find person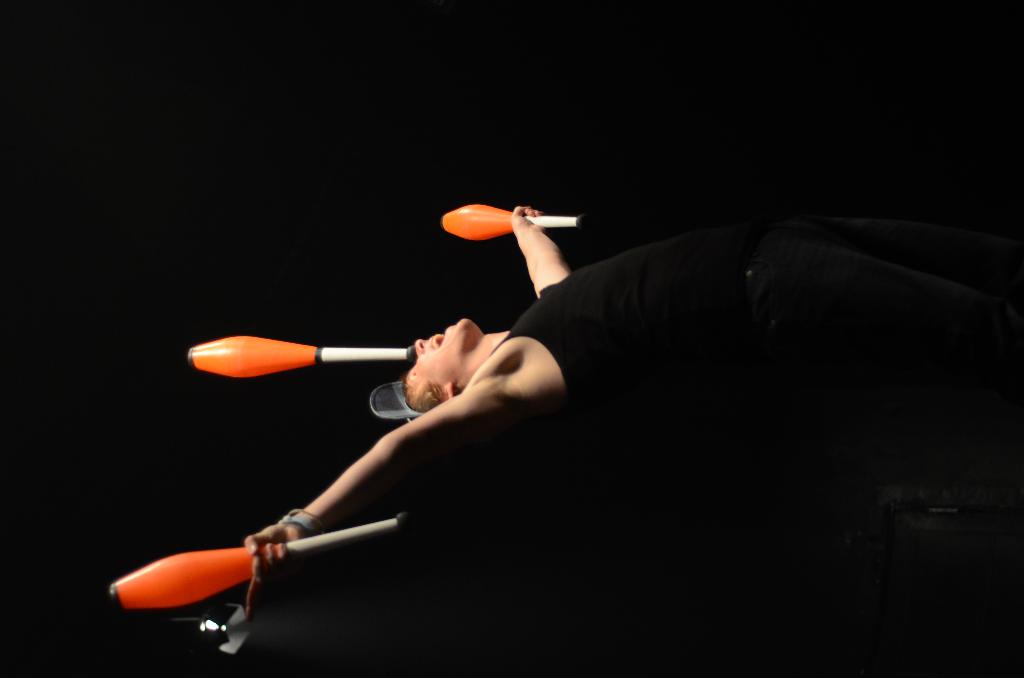
252/208/1023/583
